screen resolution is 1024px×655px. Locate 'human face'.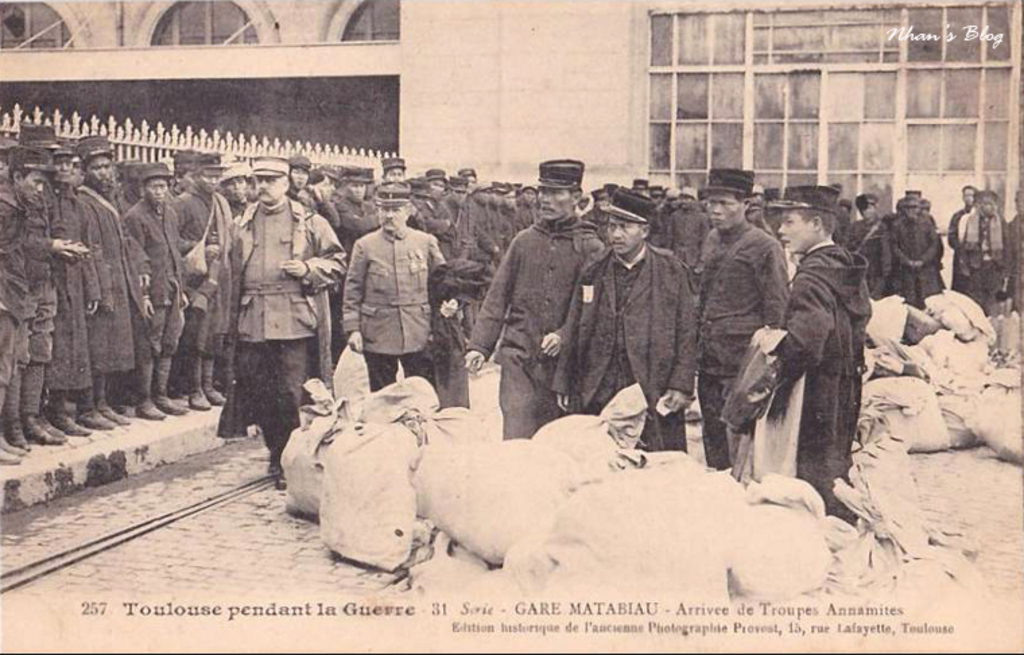
{"left": 544, "top": 187, "right": 575, "bottom": 218}.
